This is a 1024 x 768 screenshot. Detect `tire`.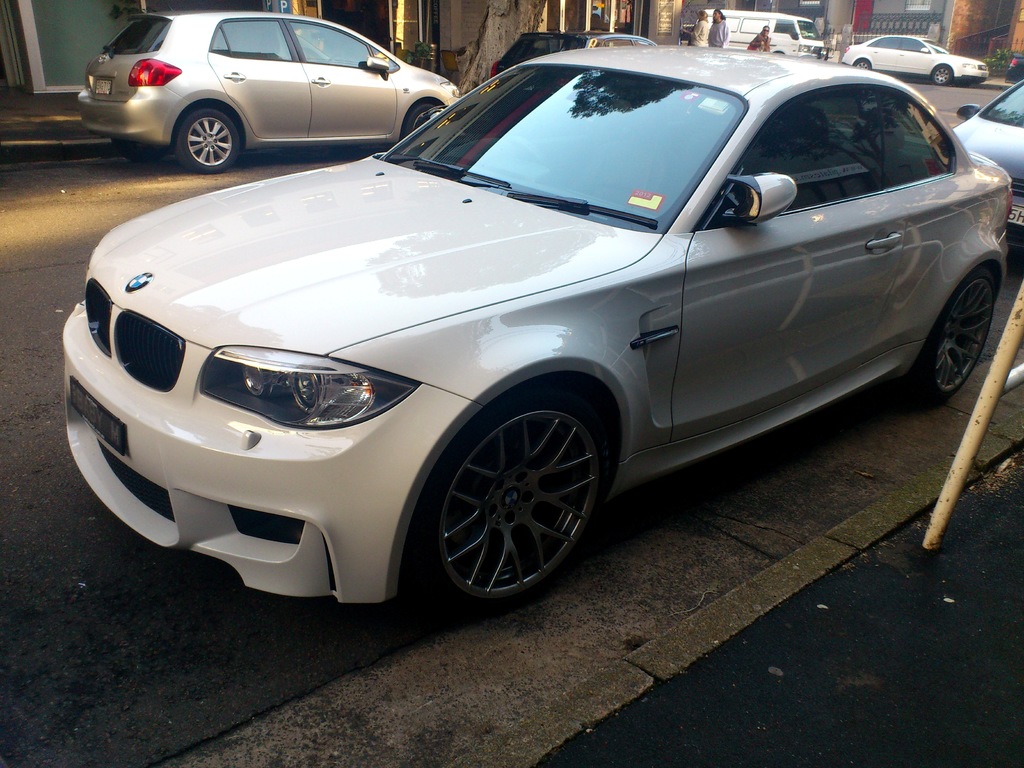
l=854, t=58, r=872, b=71.
